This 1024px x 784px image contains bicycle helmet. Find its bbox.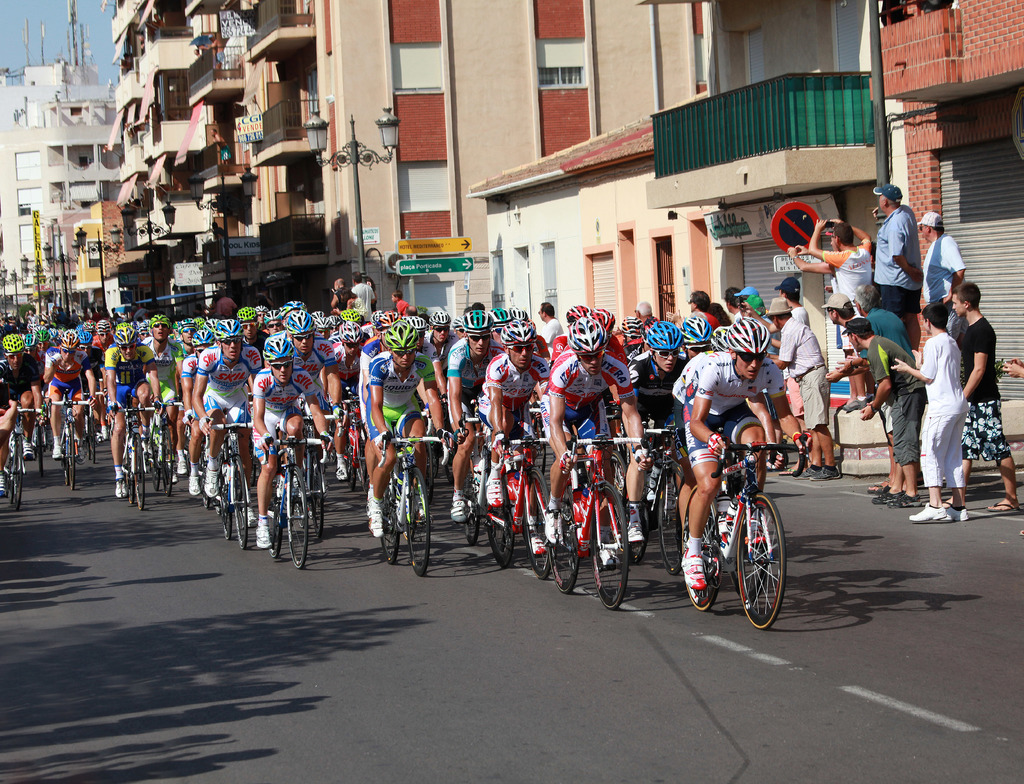
595 307 614 327.
